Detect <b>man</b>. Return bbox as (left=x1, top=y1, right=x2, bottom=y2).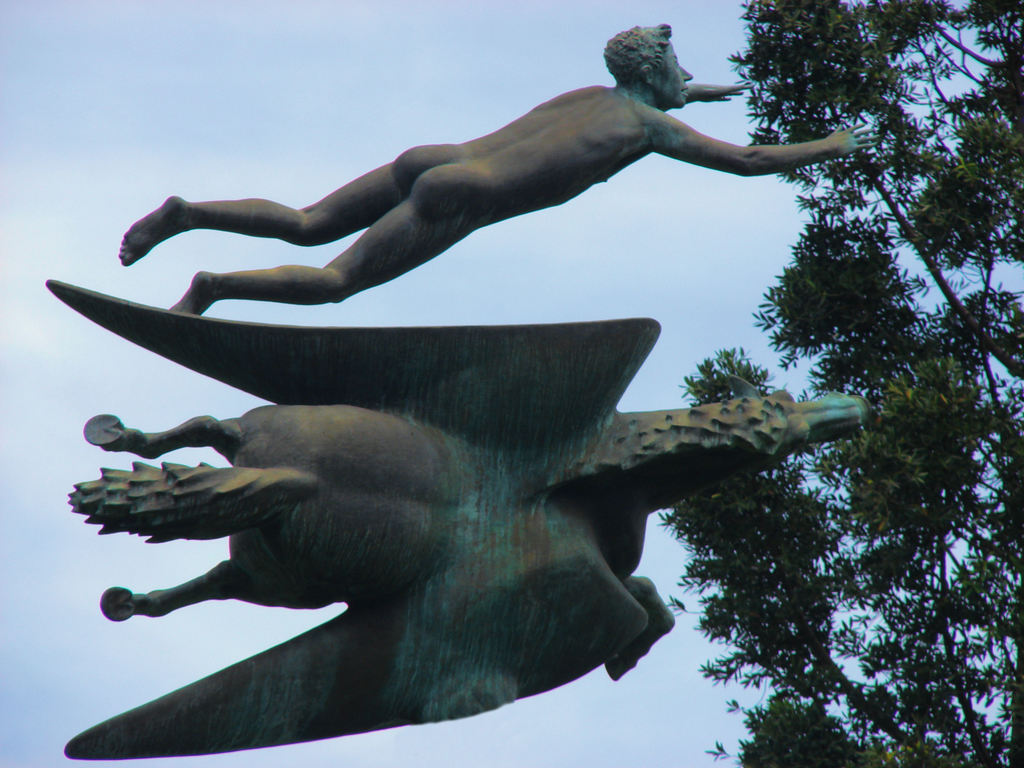
(left=131, top=42, right=874, bottom=346).
